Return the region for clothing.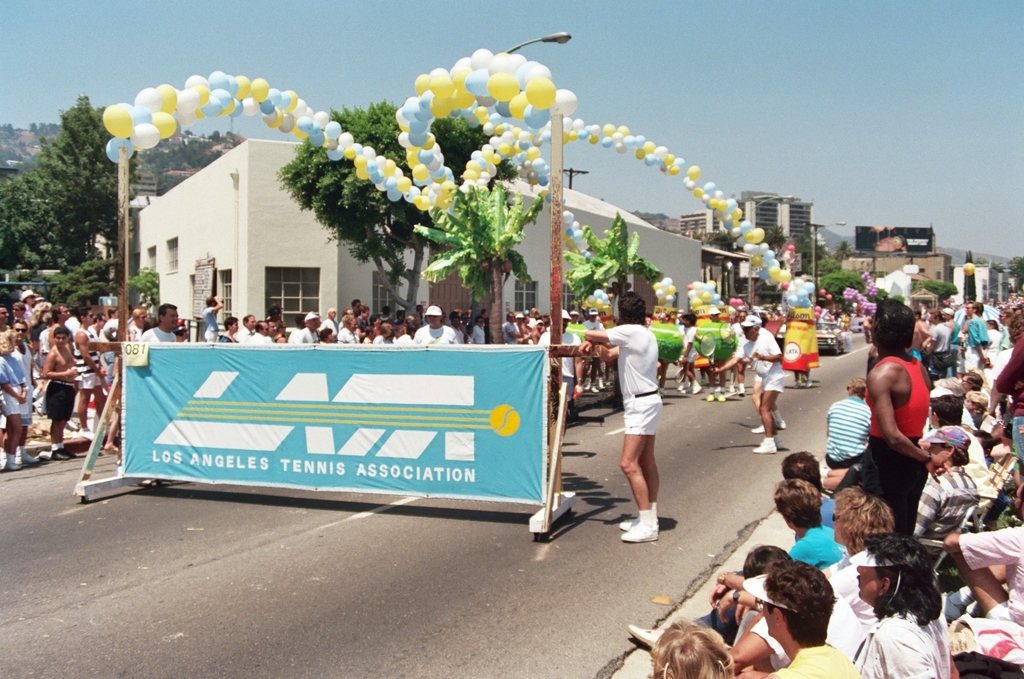
(376,331,391,348).
